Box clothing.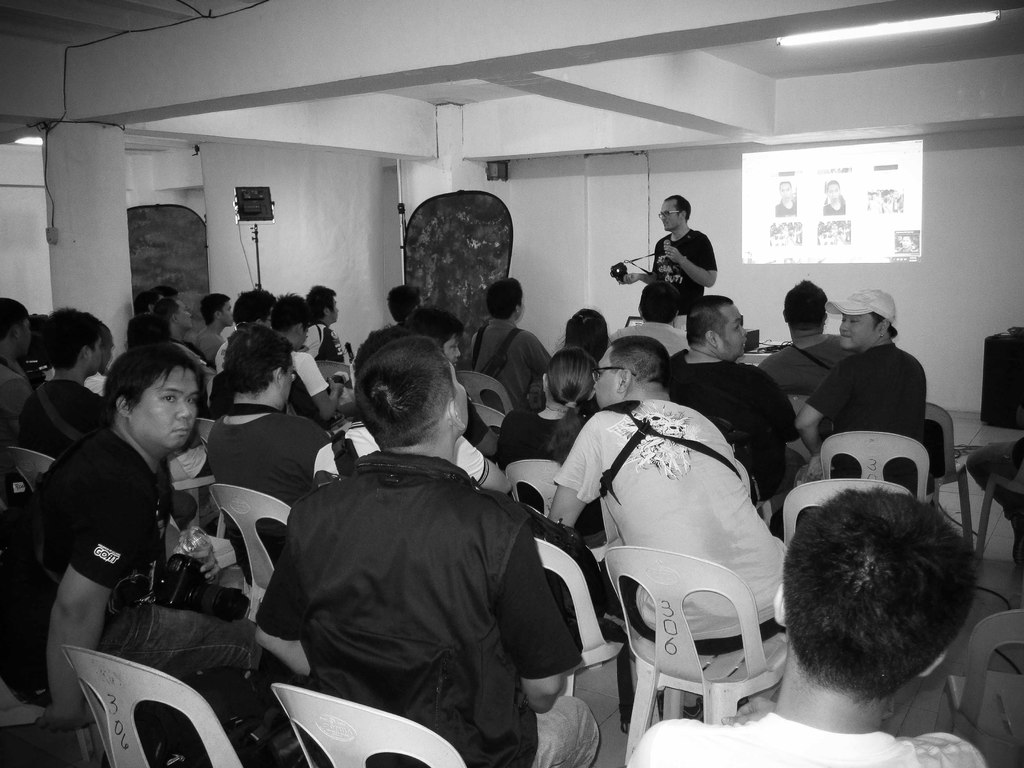
0:435:276:767.
